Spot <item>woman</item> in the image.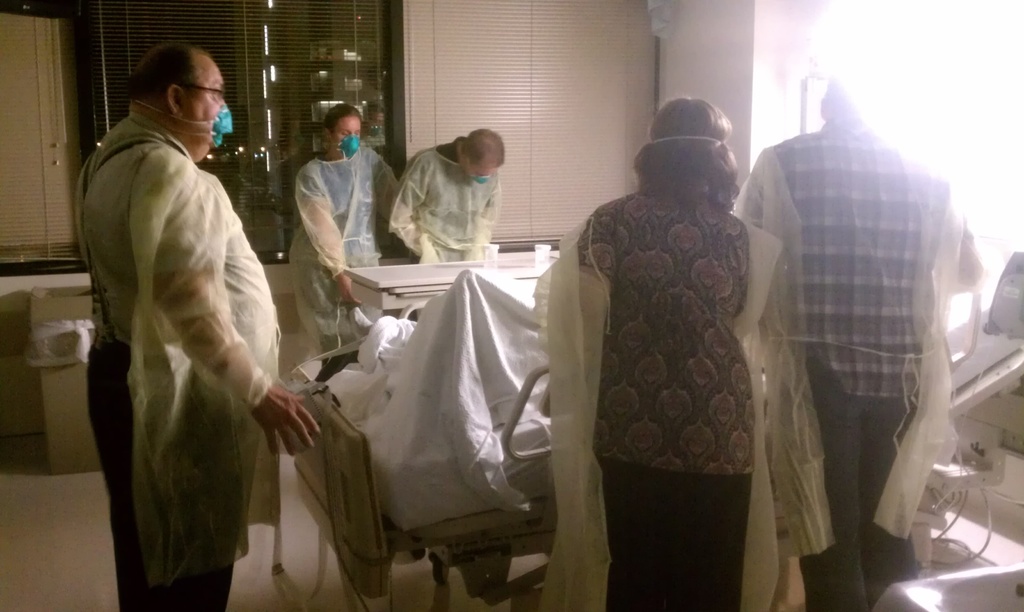
<item>woman</item> found at [549, 95, 784, 611].
